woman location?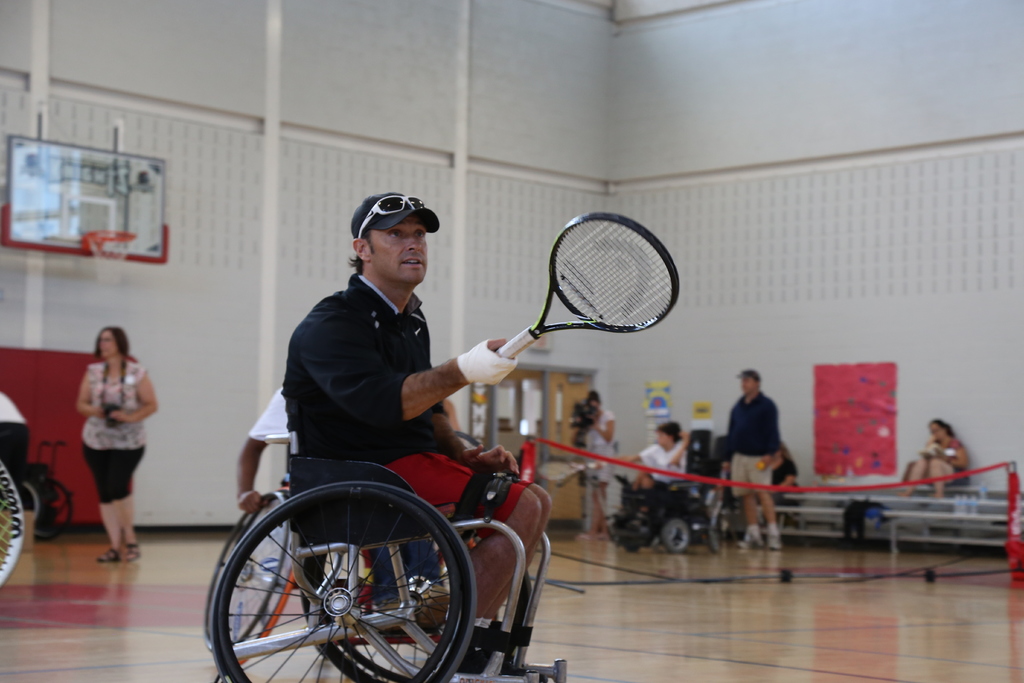
locate(68, 315, 156, 564)
